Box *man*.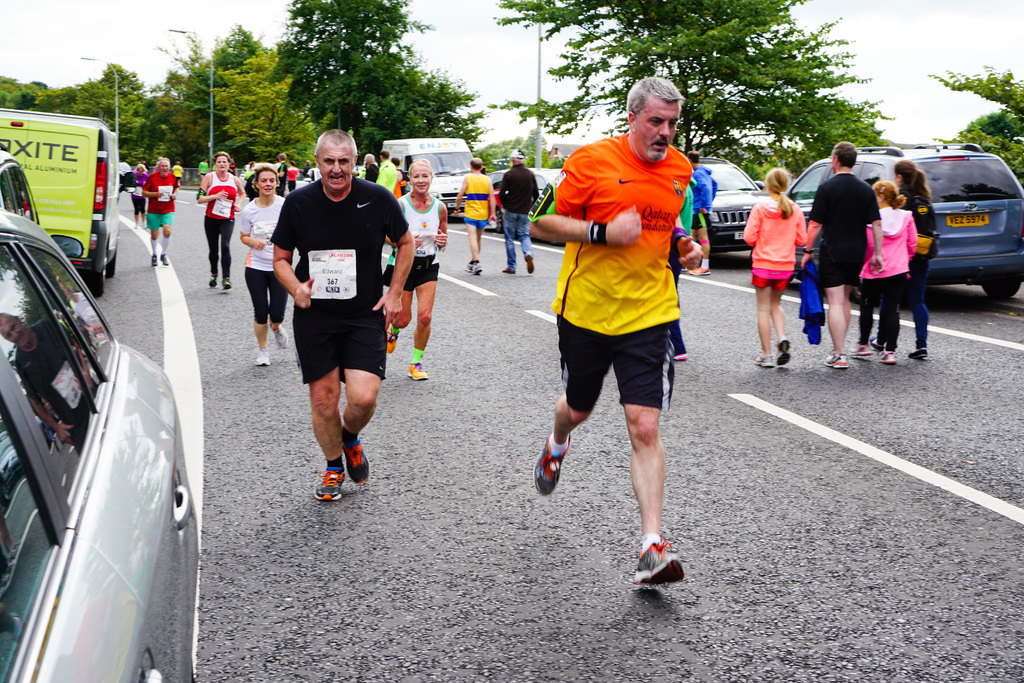
locate(200, 161, 209, 176).
